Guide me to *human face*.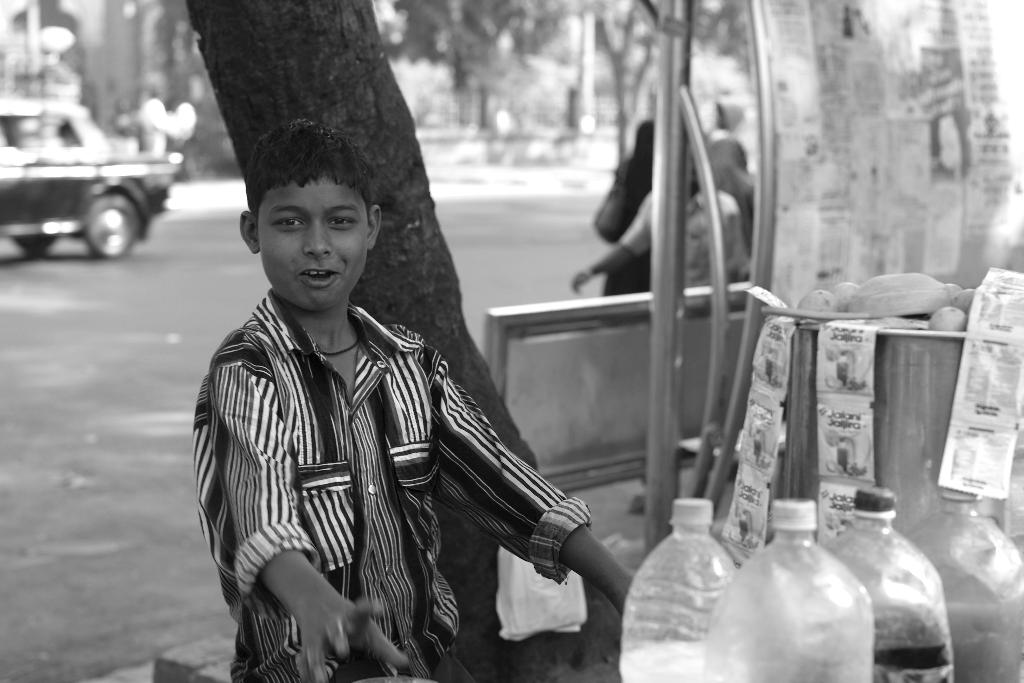
Guidance: box=[260, 177, 373, 317].
